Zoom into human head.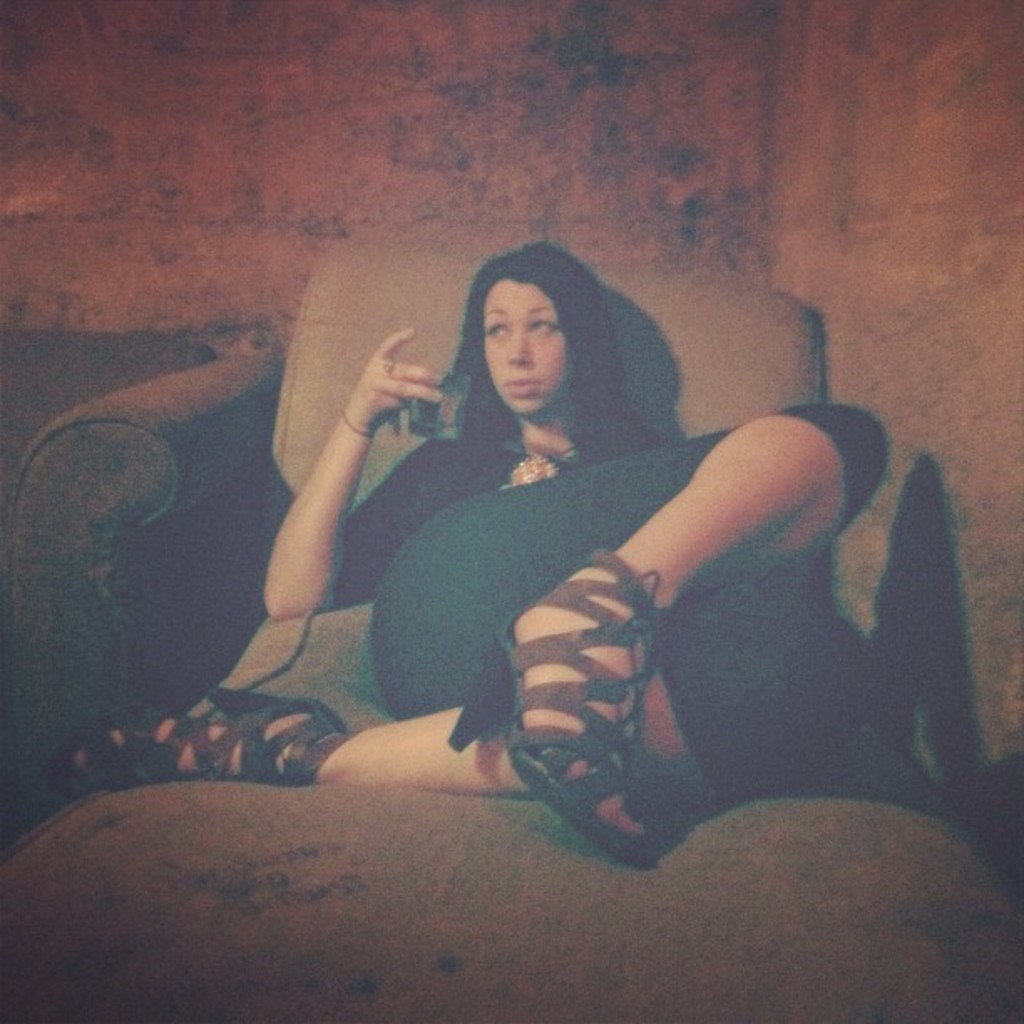
Zoom target: 448, 243, 629, 430.
